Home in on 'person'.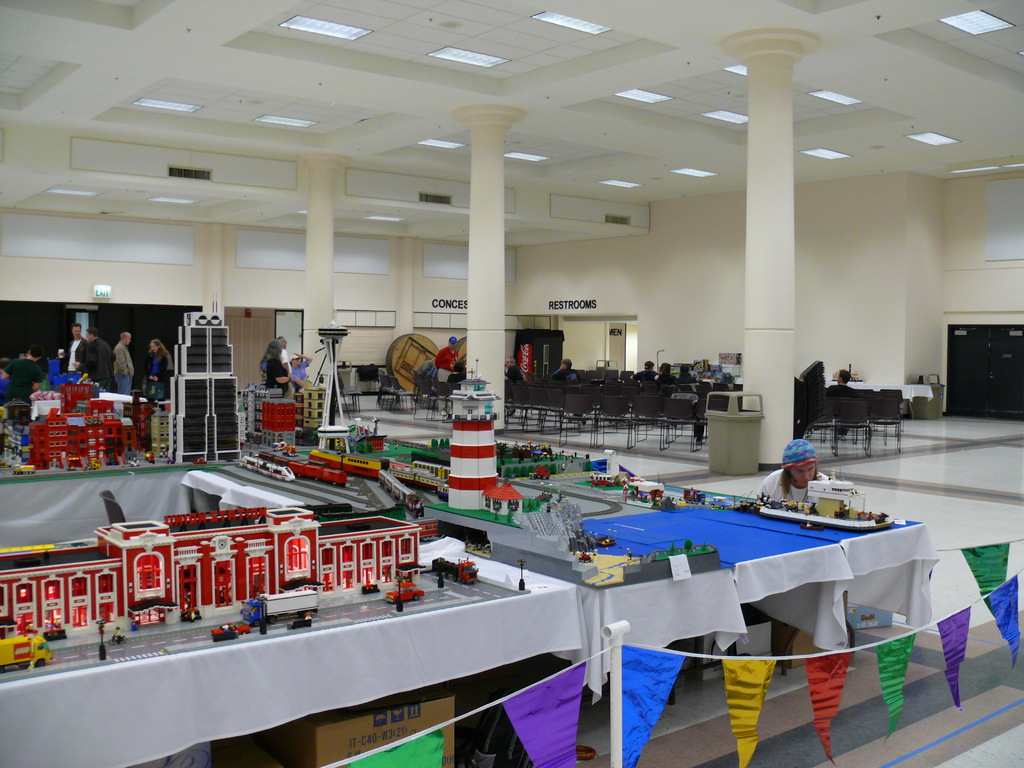
Homed in at x1=254 y1=339 x2=282 y2=387.
